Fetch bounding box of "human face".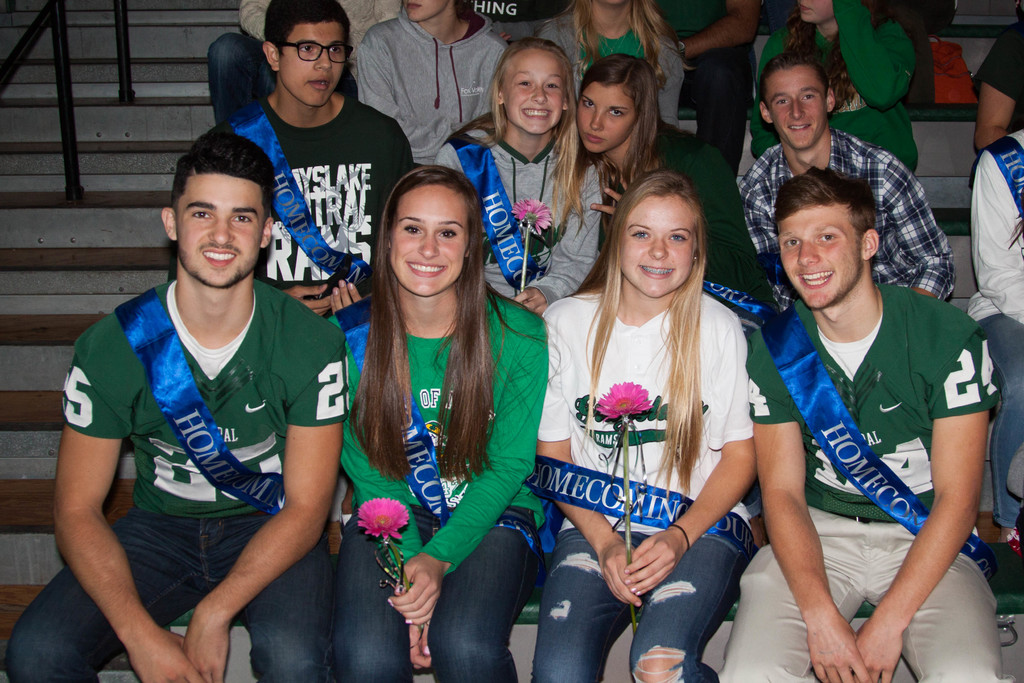
Bbox: 576 80 636 151.
